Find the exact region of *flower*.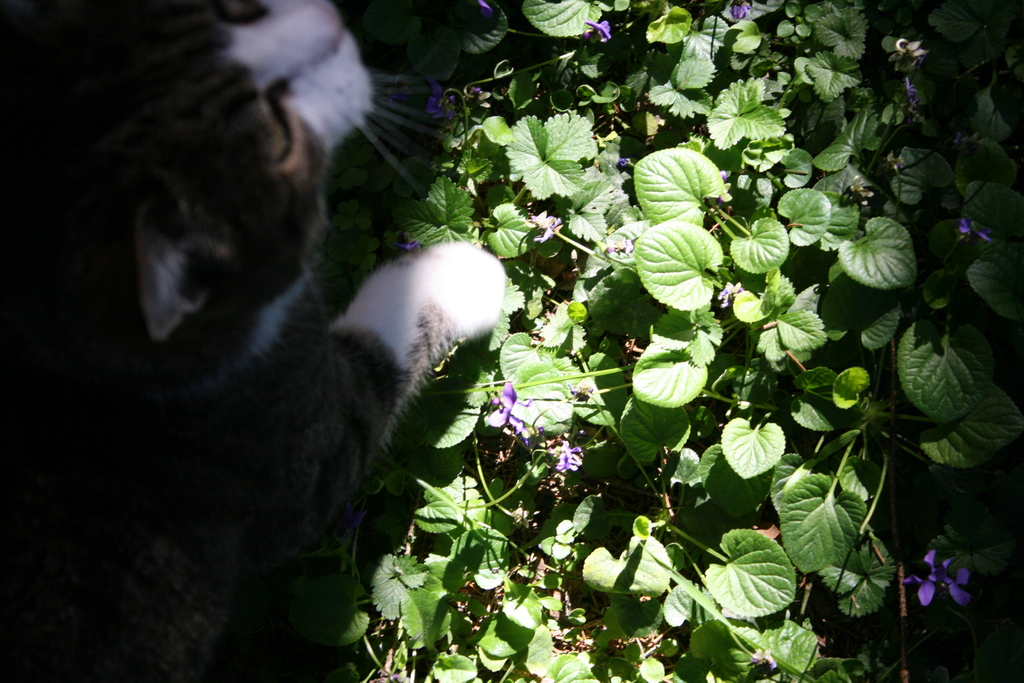
Exact region: box(602, 234, 638, 255).
